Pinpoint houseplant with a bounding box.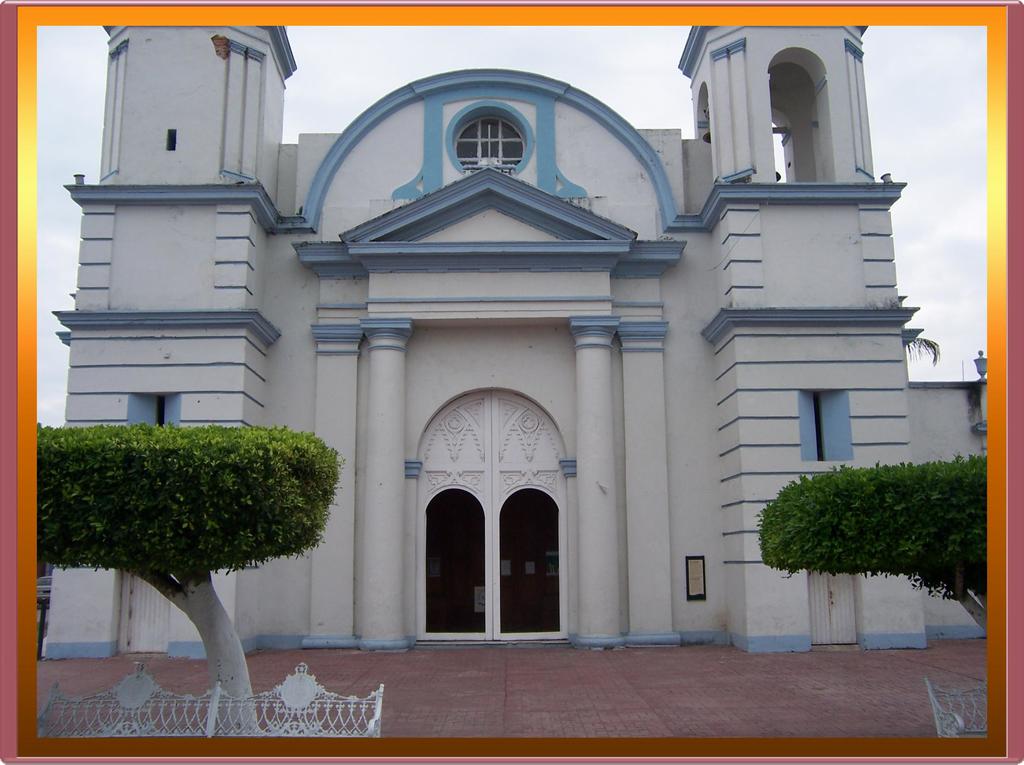
box=[758, 455, 987, 632].
